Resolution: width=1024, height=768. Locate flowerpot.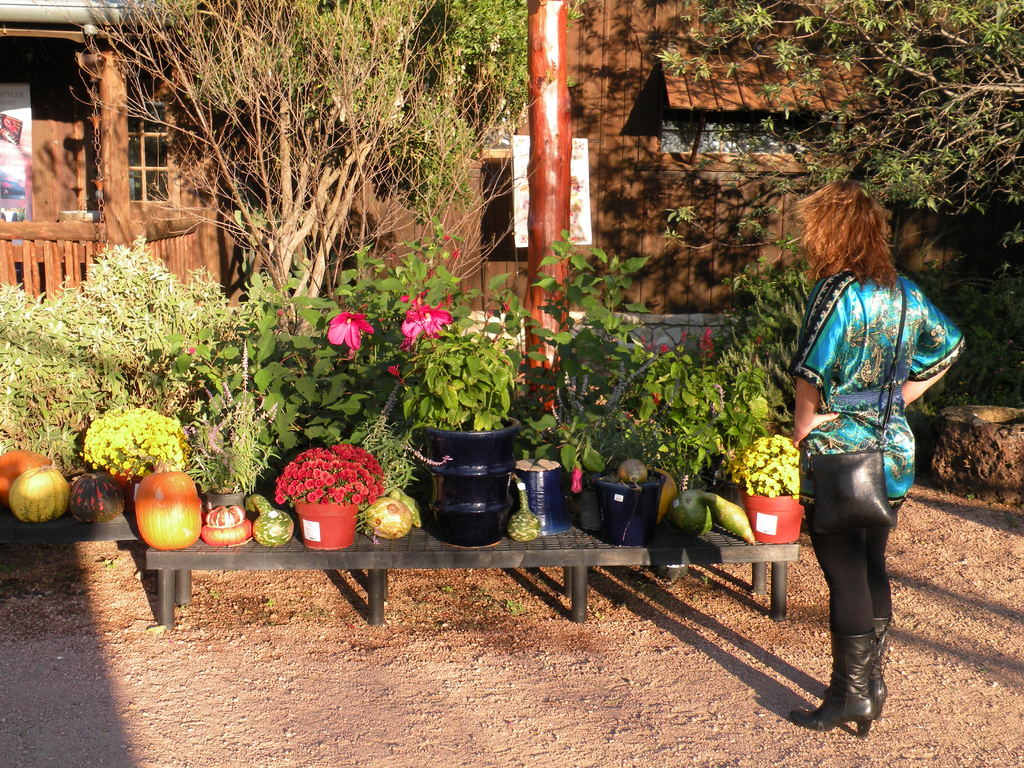
596, 462, 665, 553.
